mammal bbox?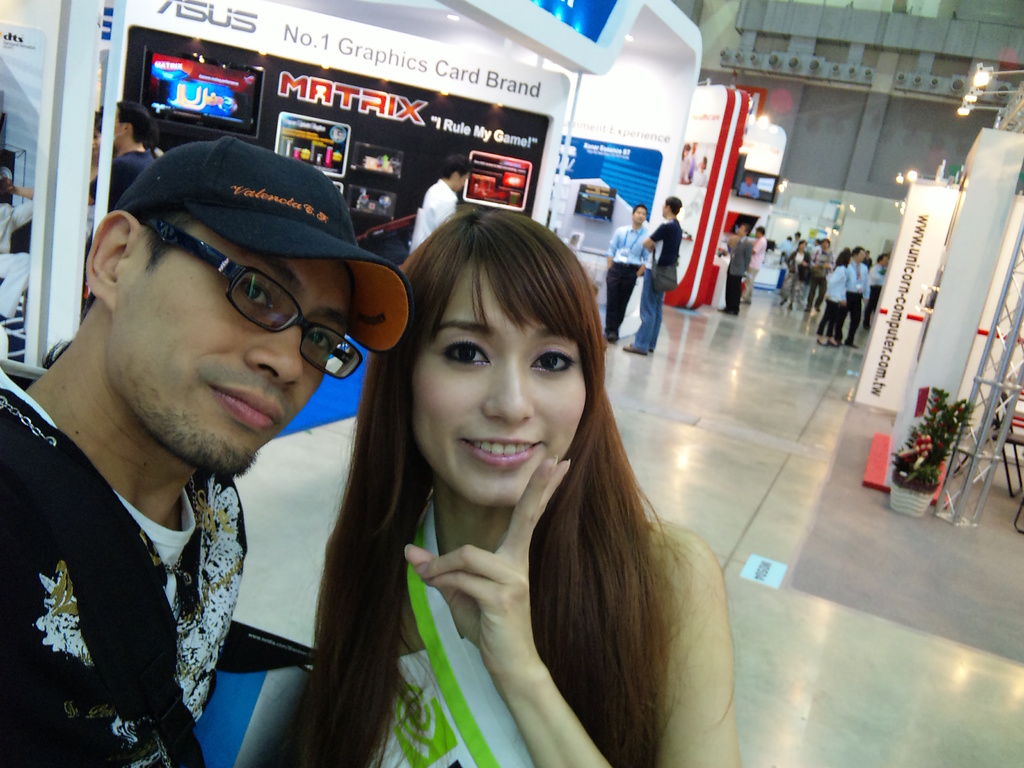
crop(90, 109, 98, 211)
